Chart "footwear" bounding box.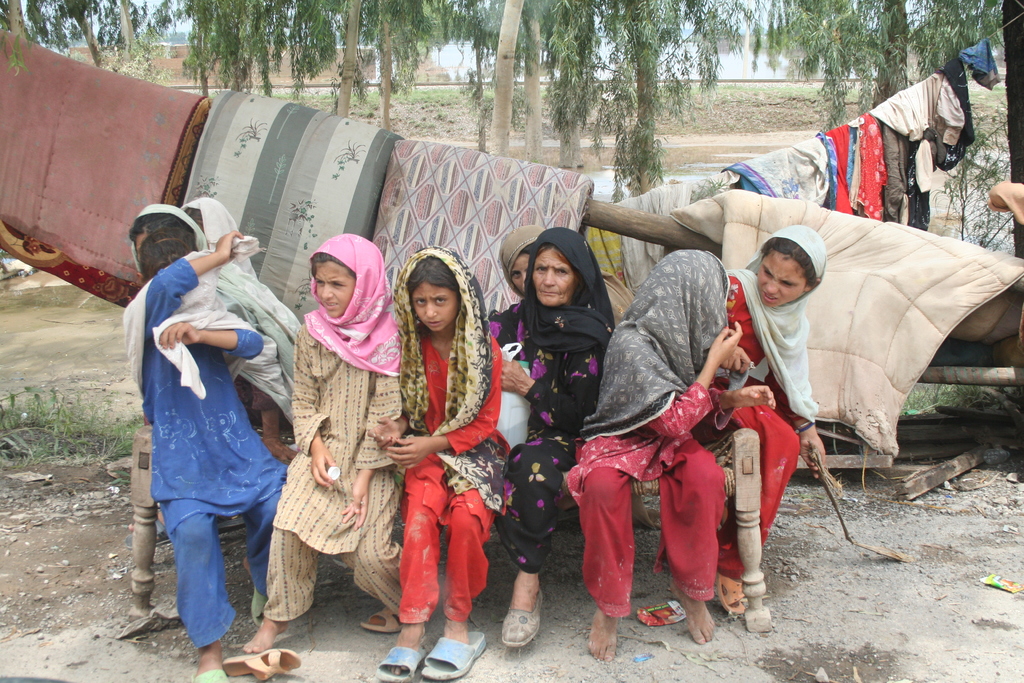
Charted: {"x1": 188, "y1": 672, "x2": 230, "y2": 682}.
